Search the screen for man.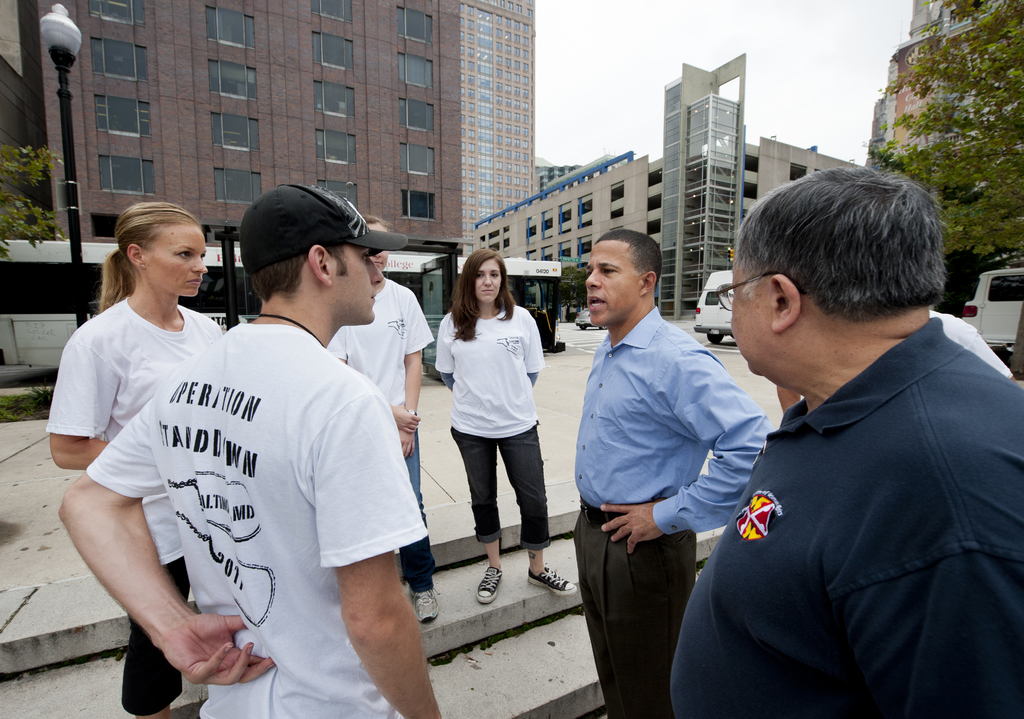
Found at 56,178,442,718.
